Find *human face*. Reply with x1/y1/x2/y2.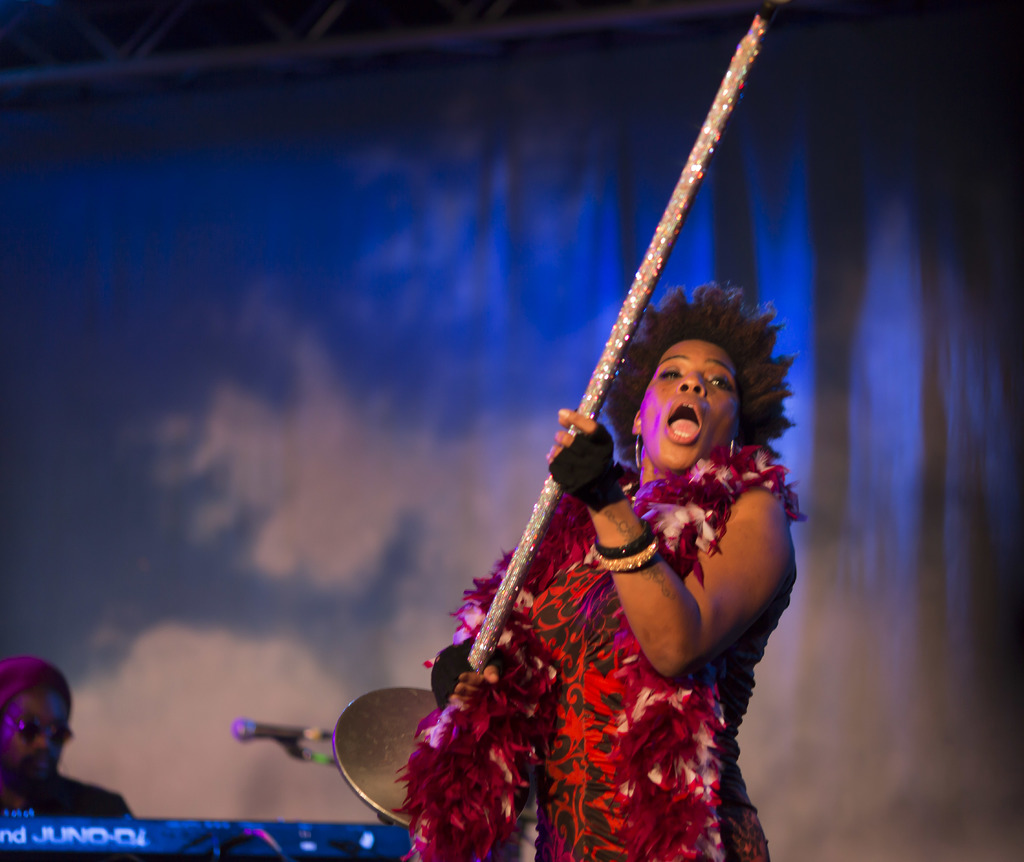
0/690/64/788.
